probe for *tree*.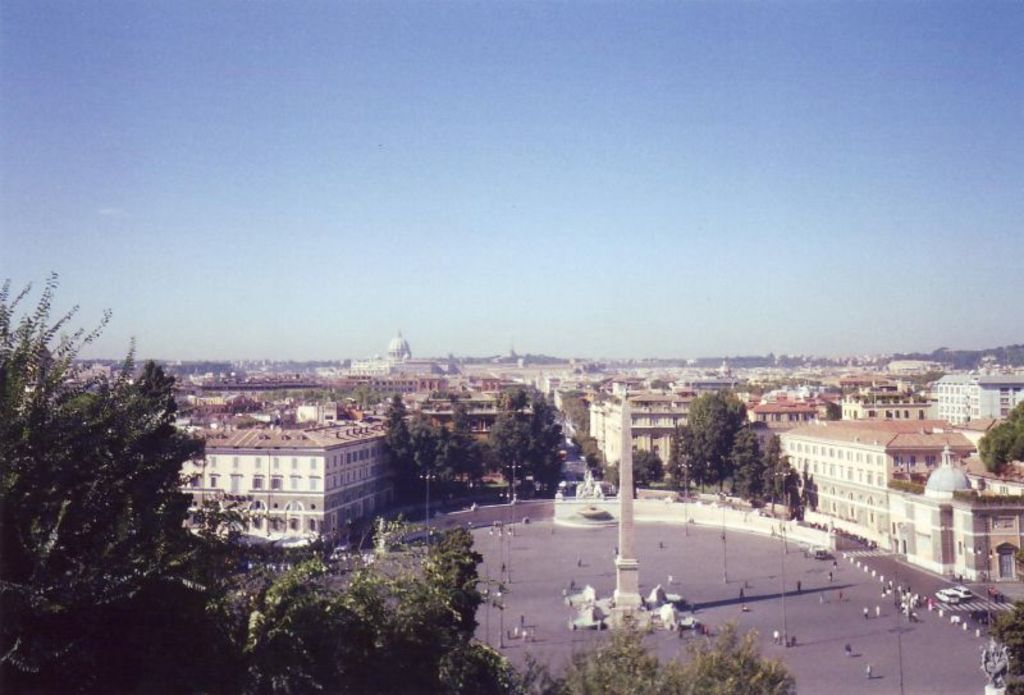
Probe result: [736,433,769,504].
